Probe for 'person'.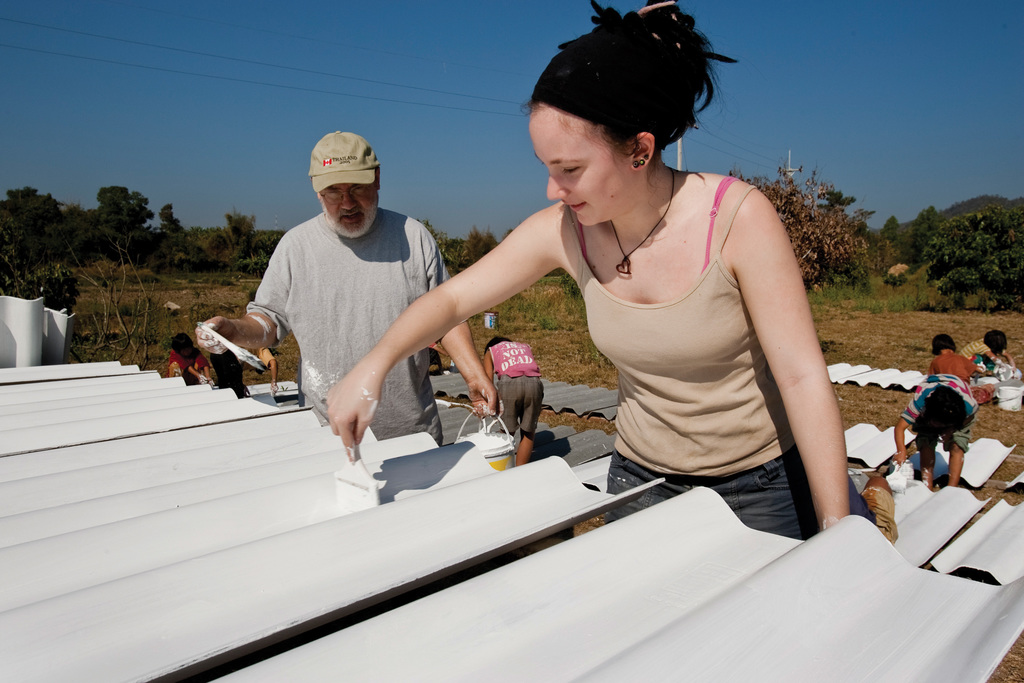
Probe result: <bbox>198, 133, 499, 440</bbox>.
